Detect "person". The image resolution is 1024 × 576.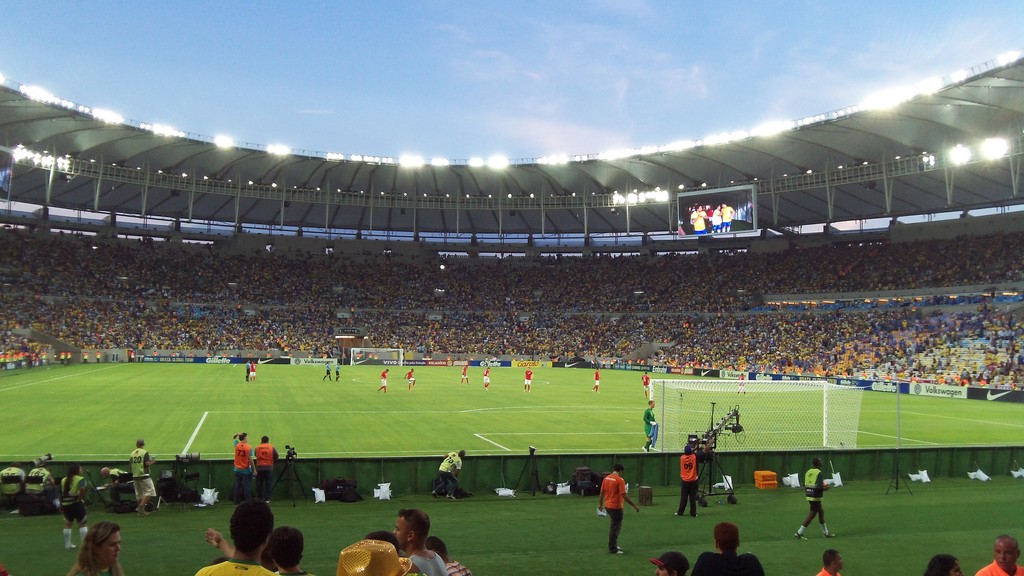
{"x1": 97, "y1": 463, "x2": 134, "y2": 513}.
